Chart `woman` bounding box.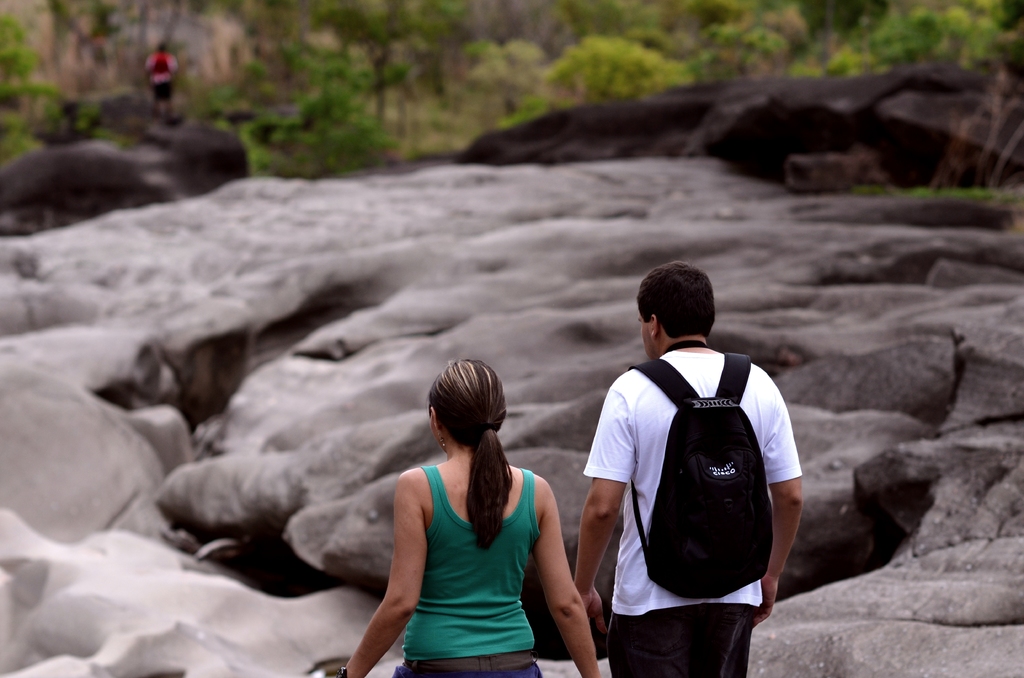
Charted: 363:352:572:670.
